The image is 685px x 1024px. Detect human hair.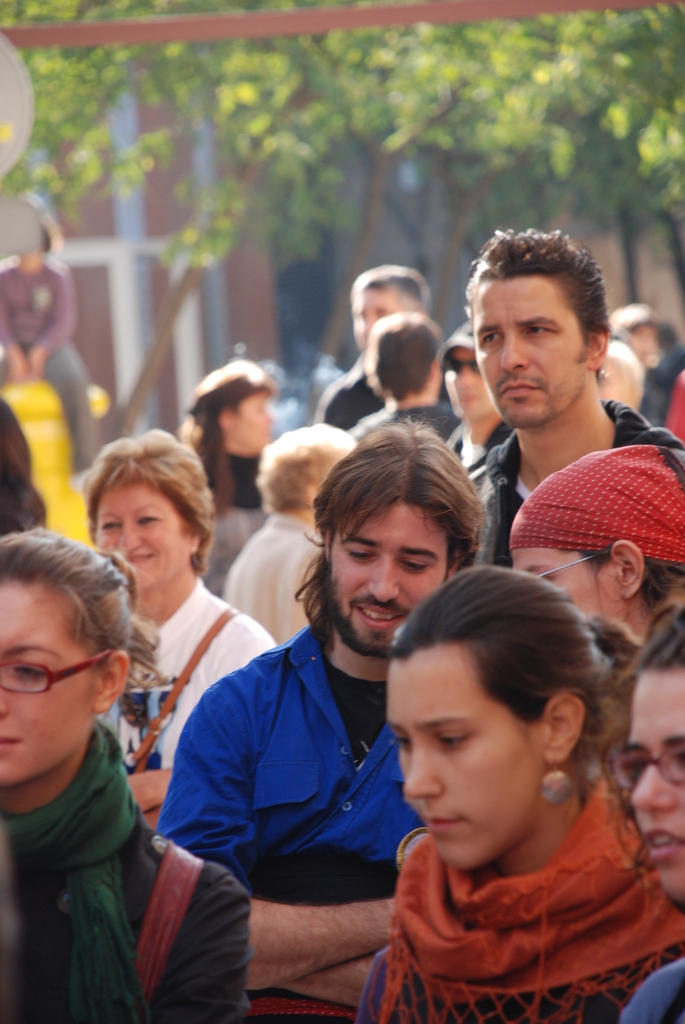
Detection: rect(77, 428, 215, 579).
